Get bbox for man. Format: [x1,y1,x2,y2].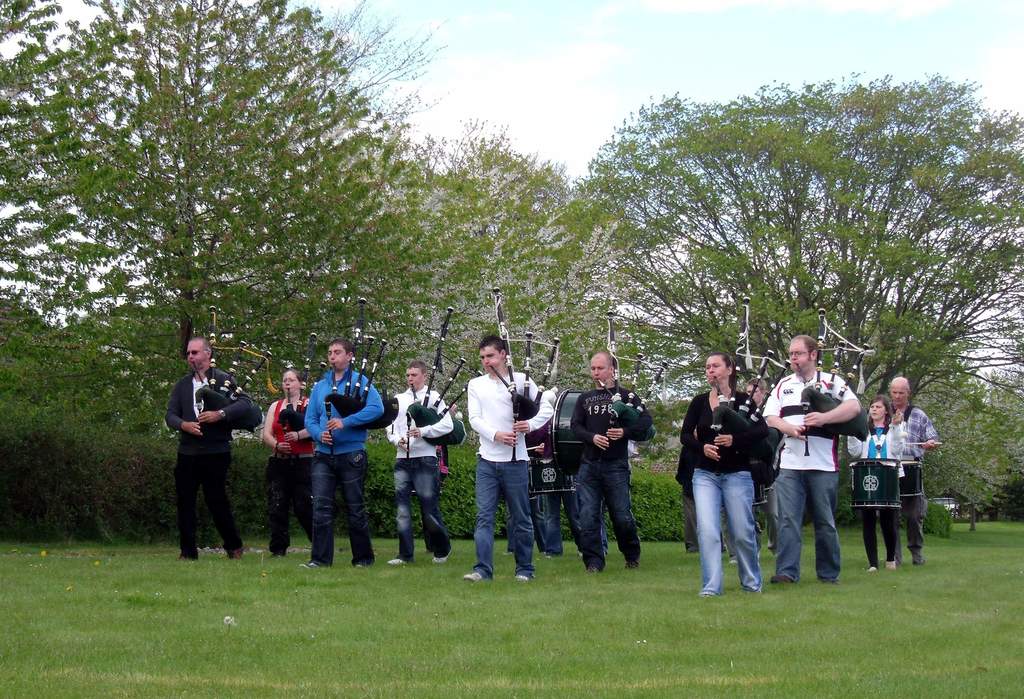
[385,358,455,567].
